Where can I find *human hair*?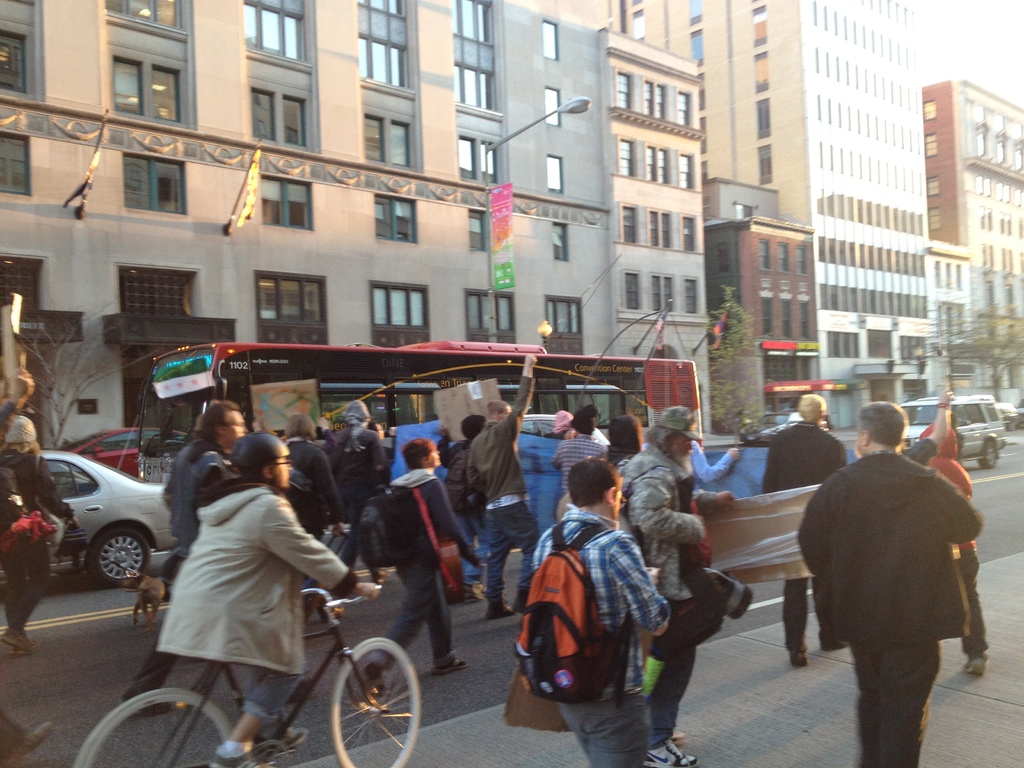
You can find it at [left=198, top=401, right=239, bottom=440].
